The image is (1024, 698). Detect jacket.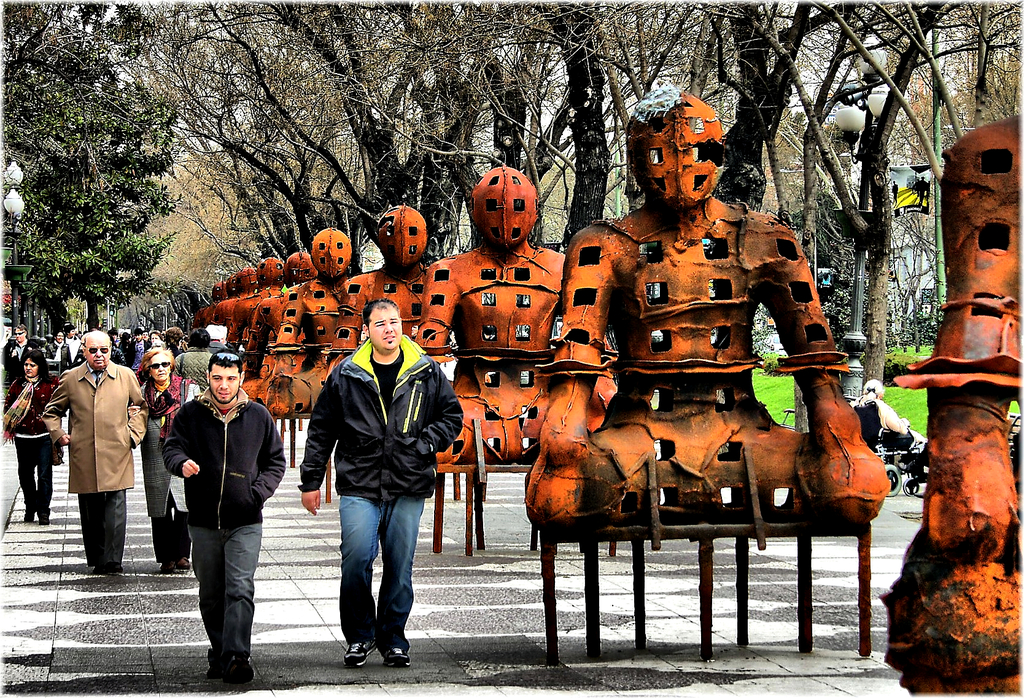
Detection: (x1=168, y1=346, x2=215, y2=391).
